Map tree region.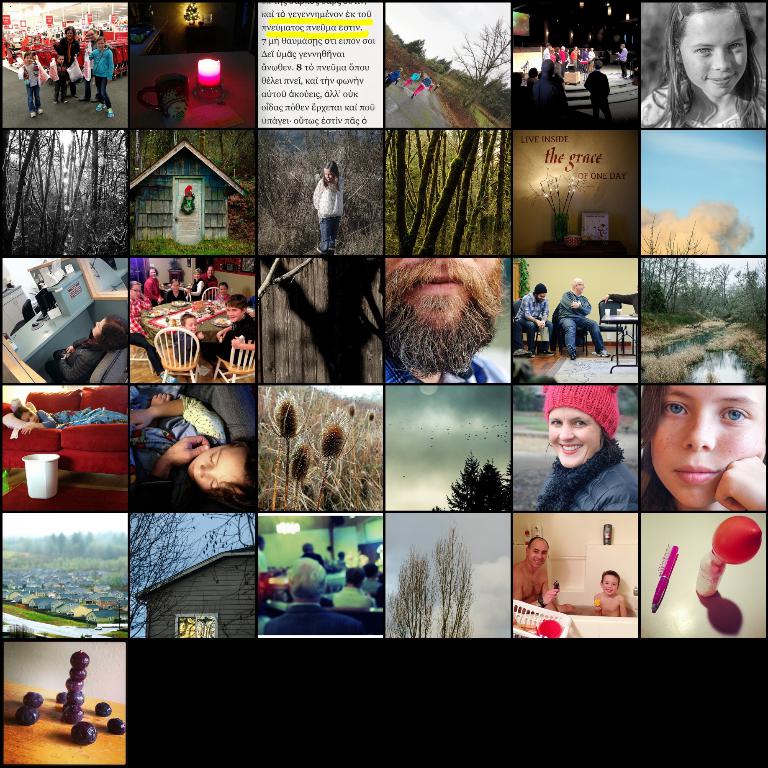
Mapped to 201, 514, 258, 593.
